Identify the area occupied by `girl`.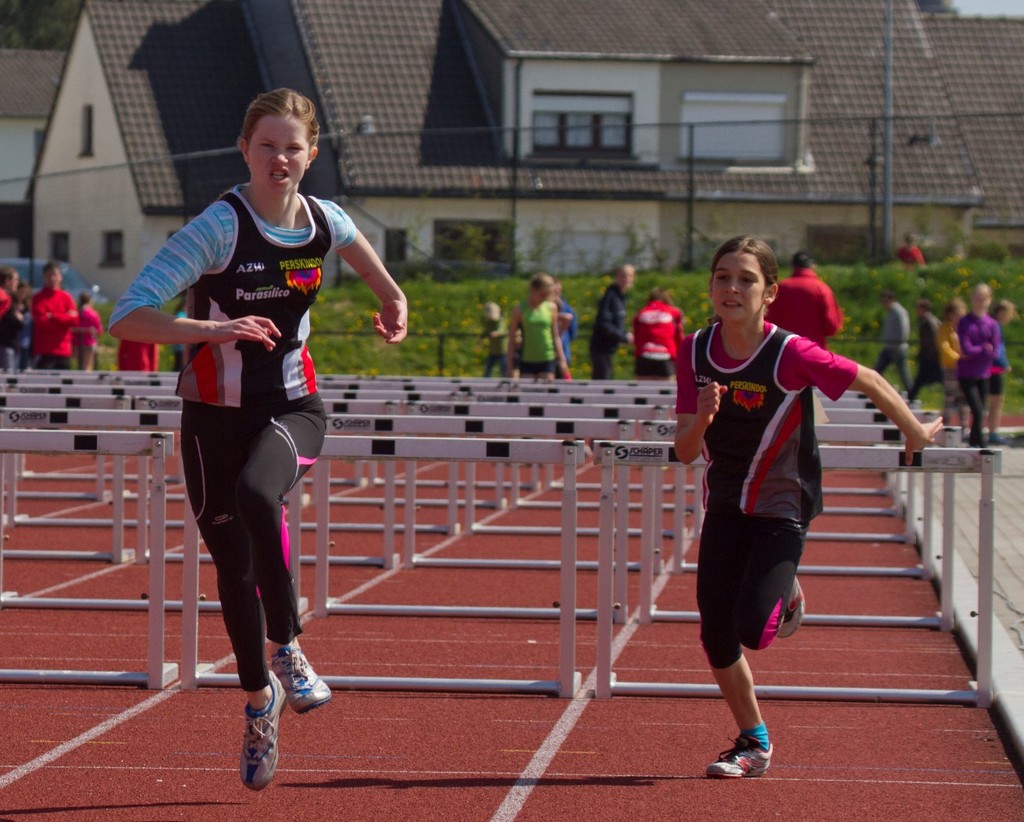
Area: <box>107,91,412,782</box>.
